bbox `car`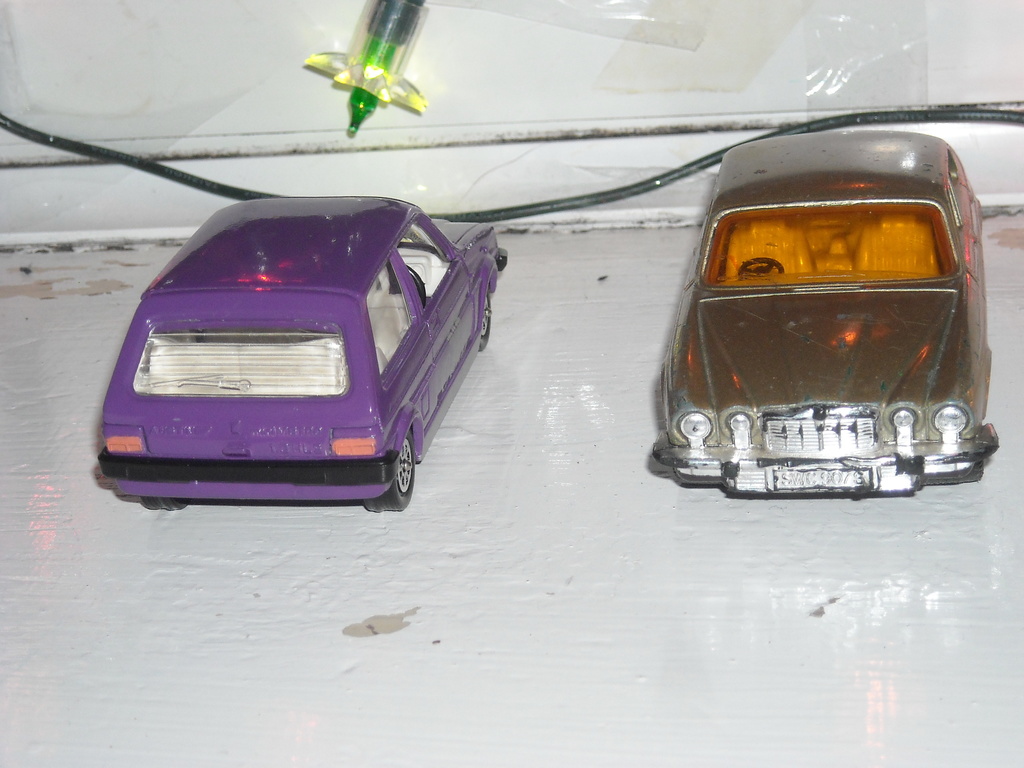
bbox=[104, 191, 520, 522]
